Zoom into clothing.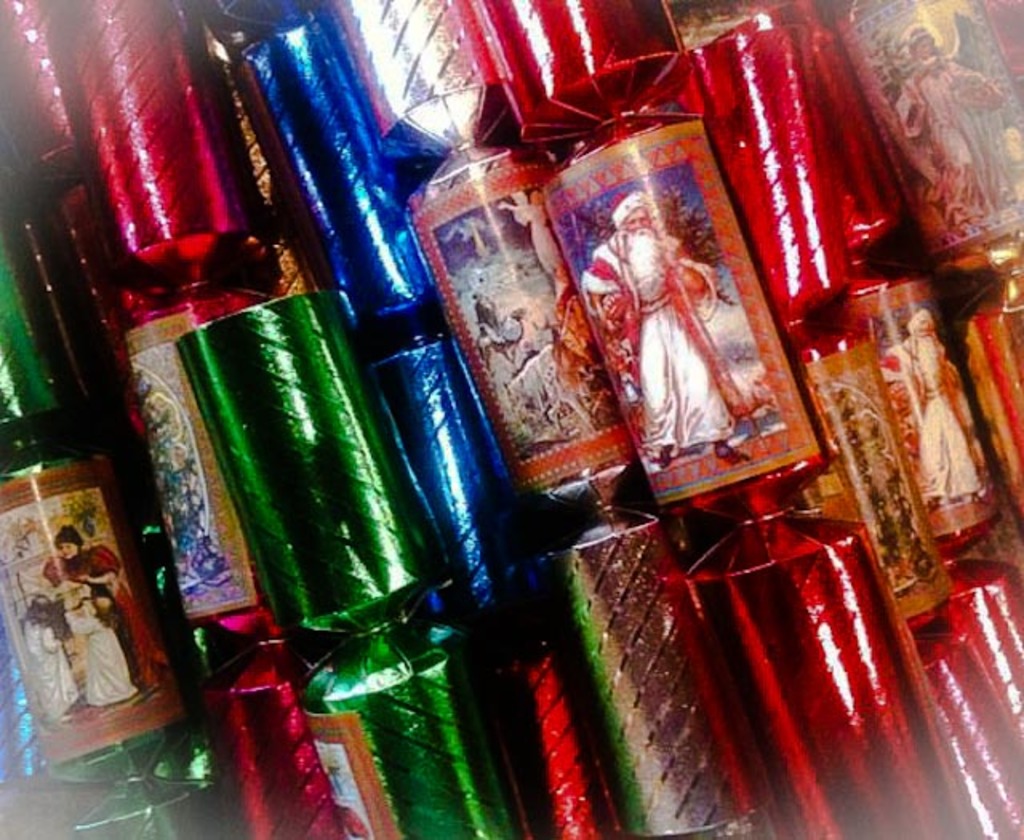
Zoom target: 883:64:1022:234.
